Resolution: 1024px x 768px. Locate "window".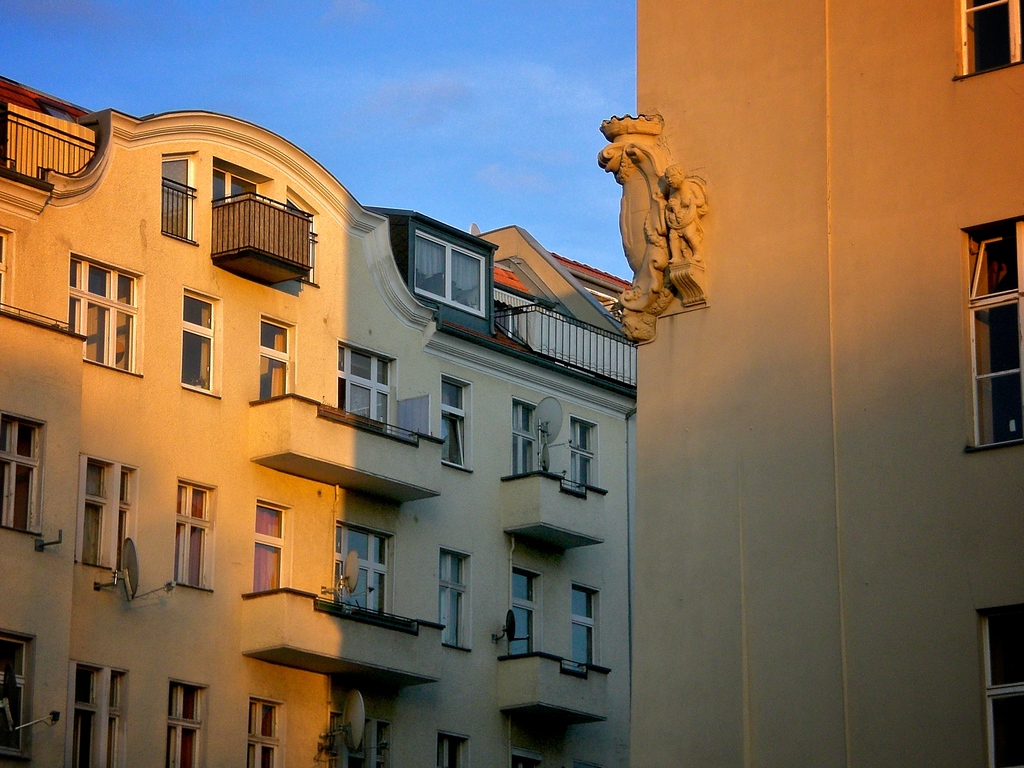
l=250, t=500, r=285, b=594.
